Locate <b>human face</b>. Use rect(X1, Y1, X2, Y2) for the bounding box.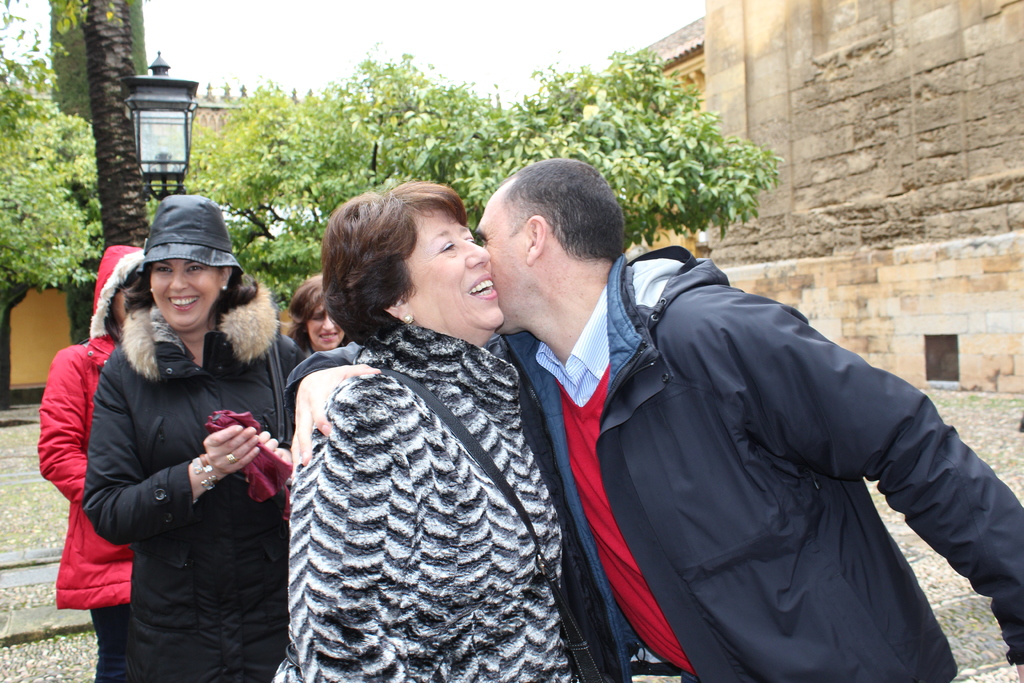
rect(475, 202, 525, 332).
